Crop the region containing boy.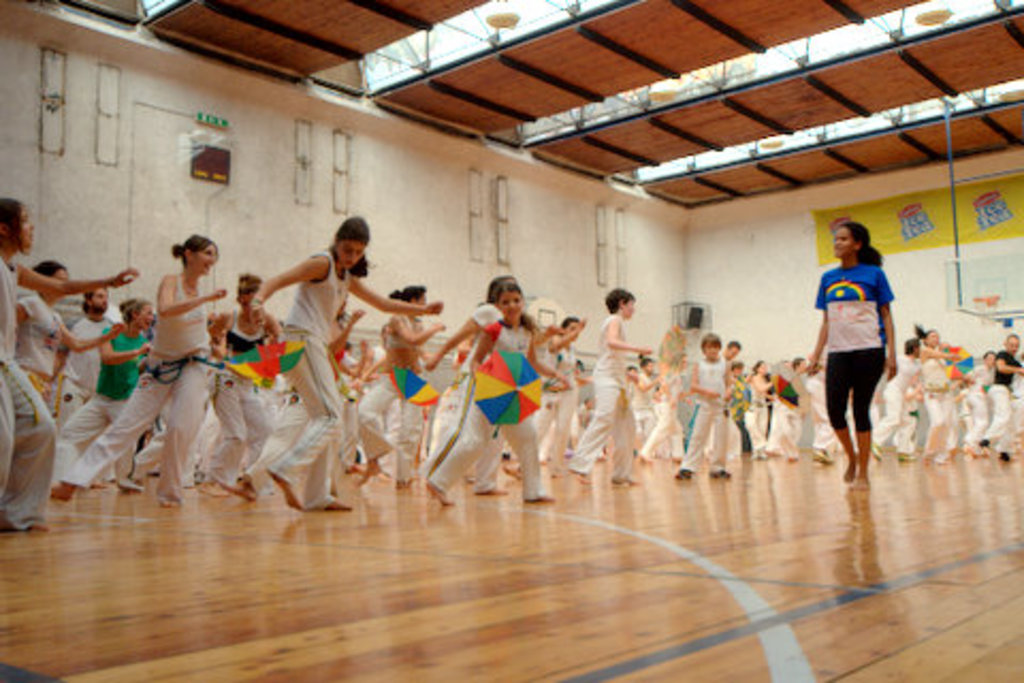
Crop region: box(631, 356, 661, 452).
